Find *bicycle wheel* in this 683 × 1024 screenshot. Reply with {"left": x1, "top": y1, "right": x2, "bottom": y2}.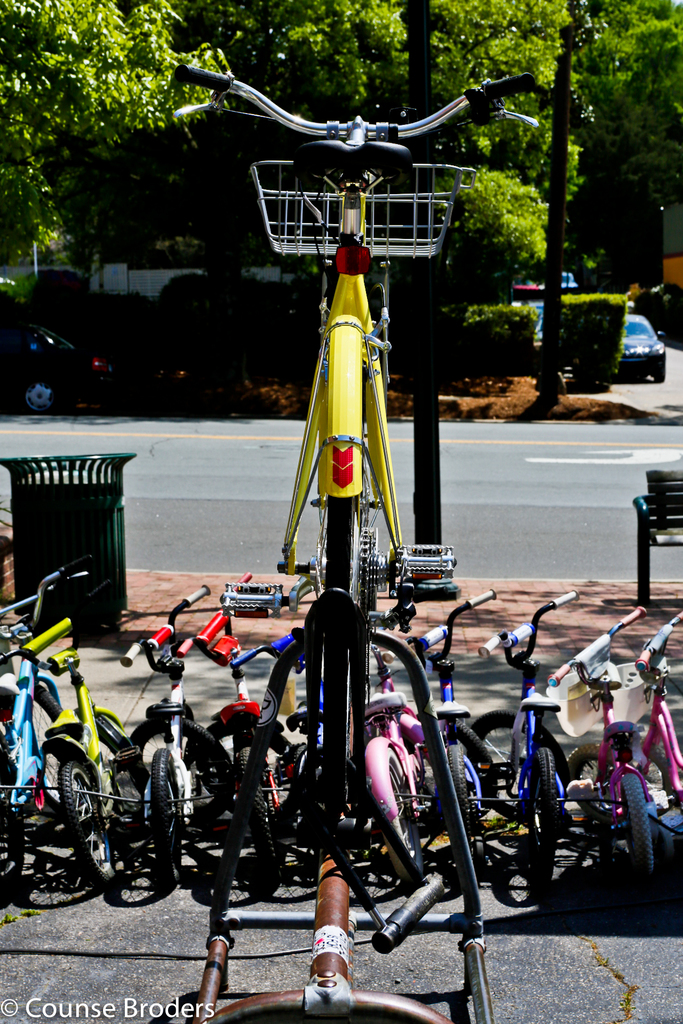
{"left": 470, "top": 705, "right": 561, "bottom": 791}.
